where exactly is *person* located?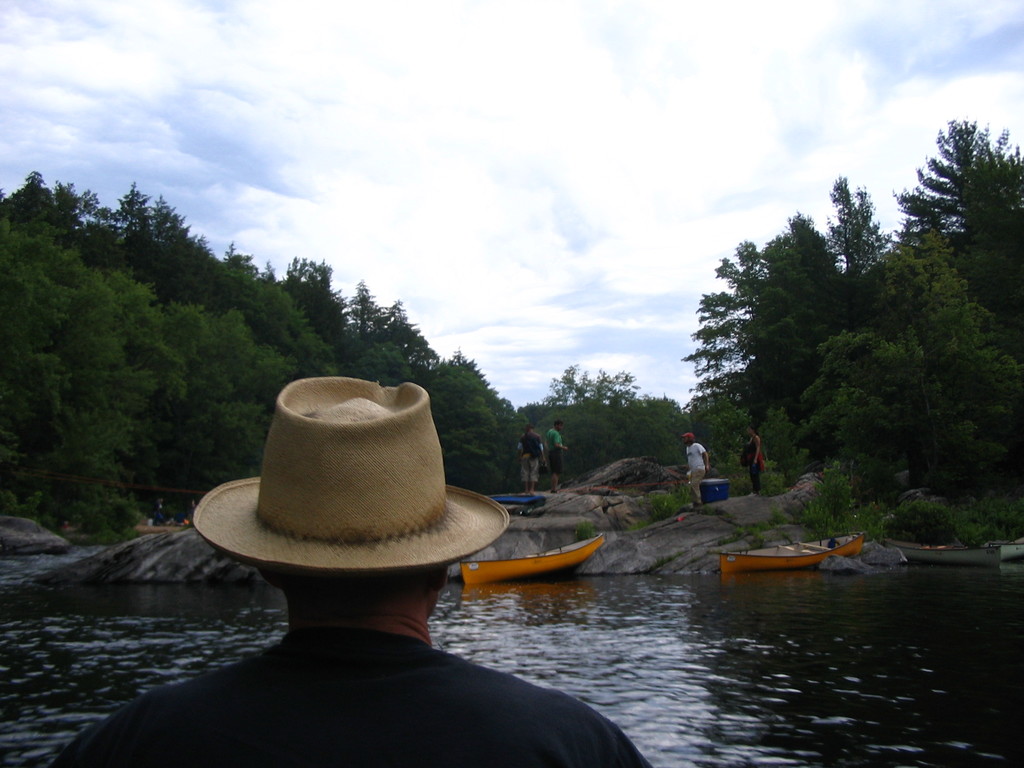
Its bounding box is [151, 500, 175, 528].
